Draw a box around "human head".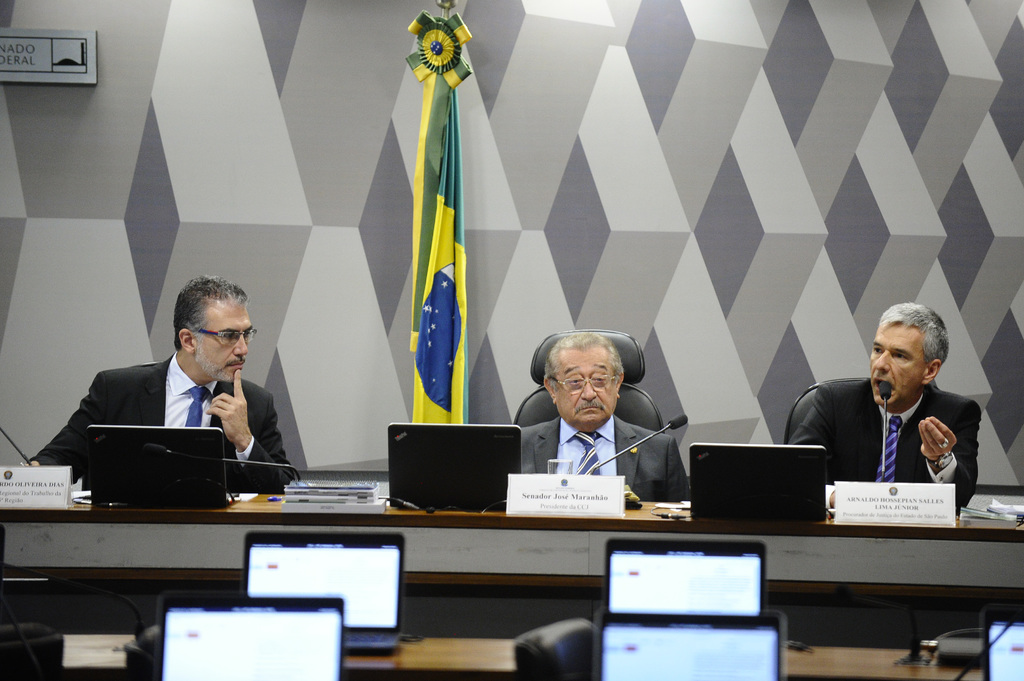
171 273 255 387.
